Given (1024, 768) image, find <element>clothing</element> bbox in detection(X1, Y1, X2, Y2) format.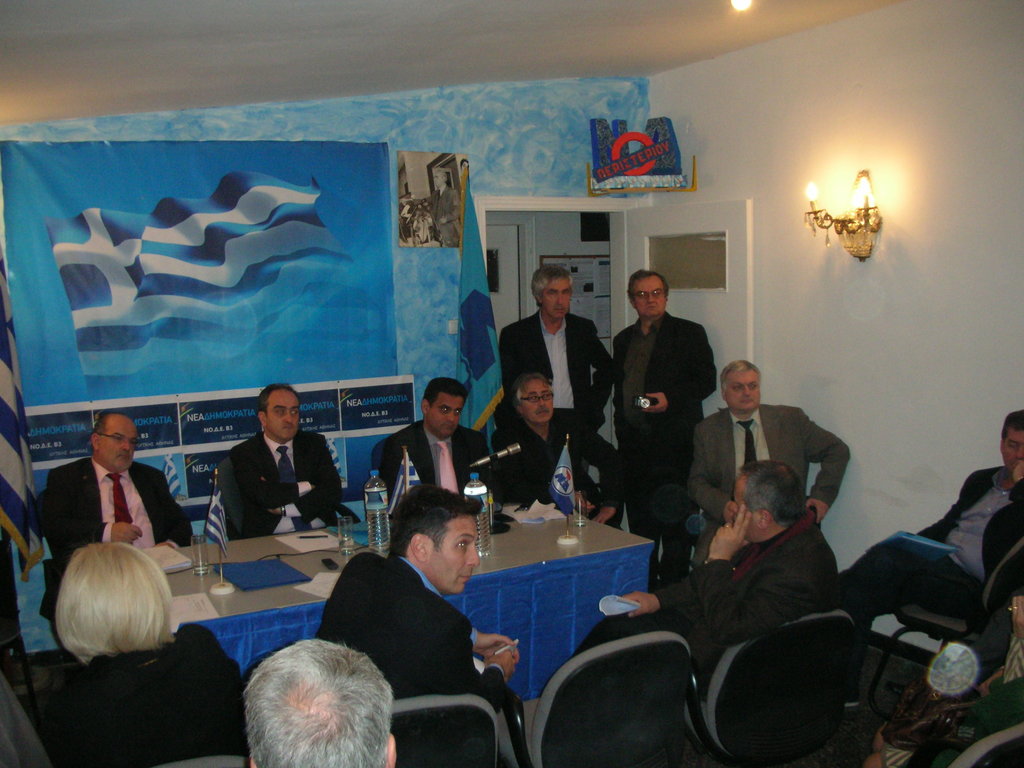
detection(237, 433, 341, 543).
